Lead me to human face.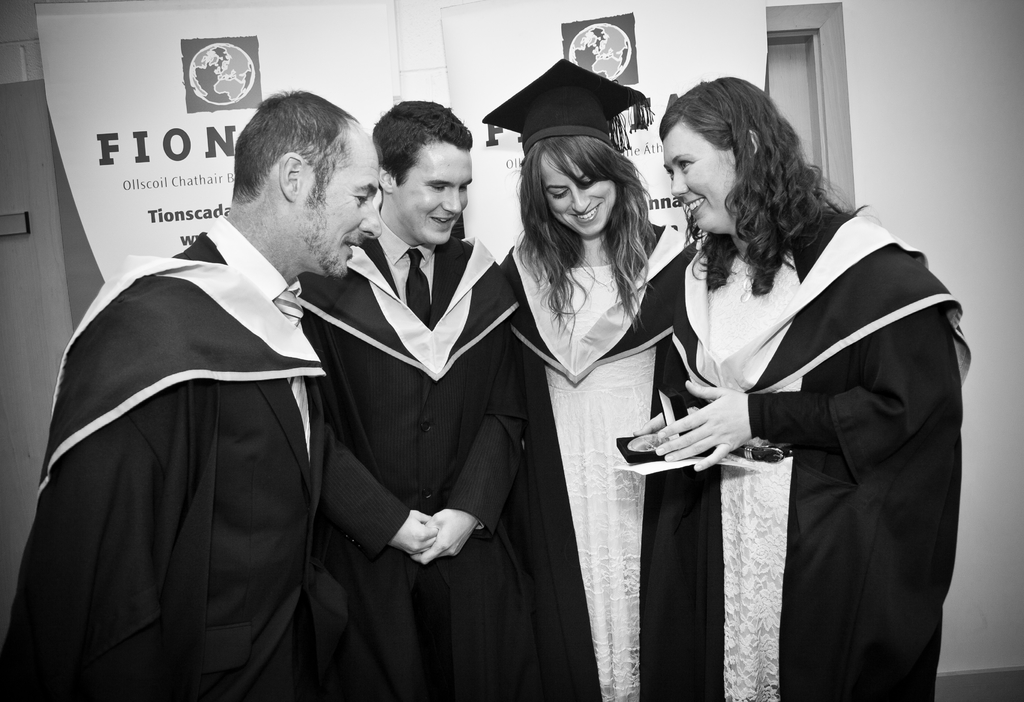
Lead to (666, 121, 738, 226).
